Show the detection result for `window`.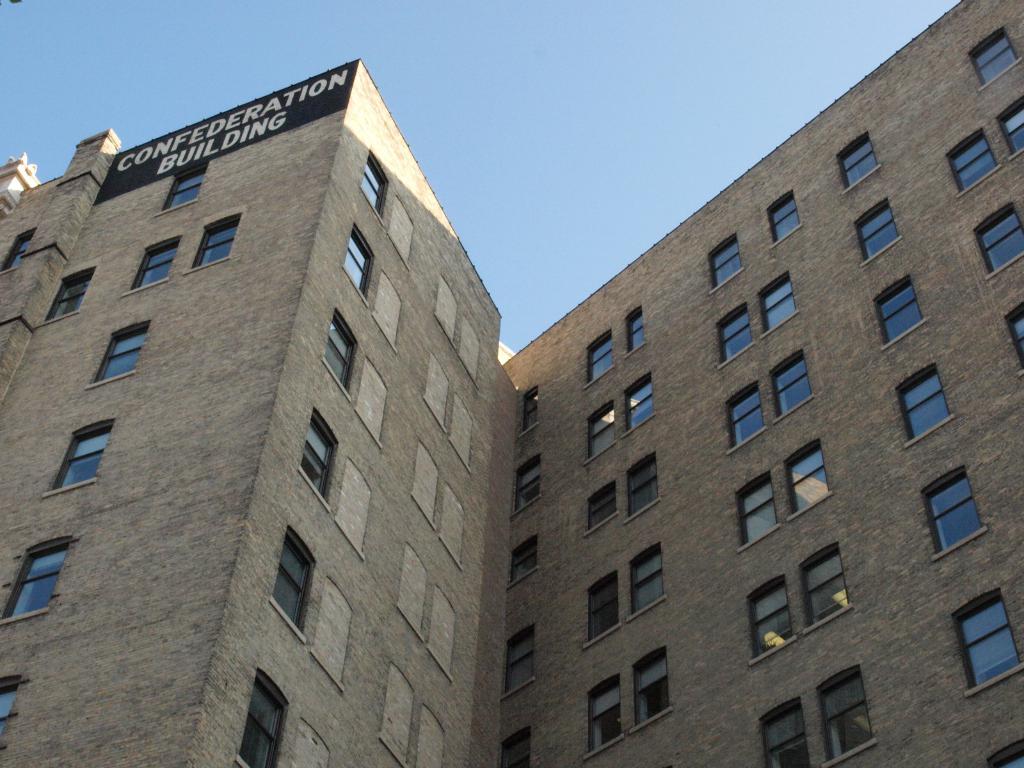
[left=849, top=199, right=900, bottom=269].
